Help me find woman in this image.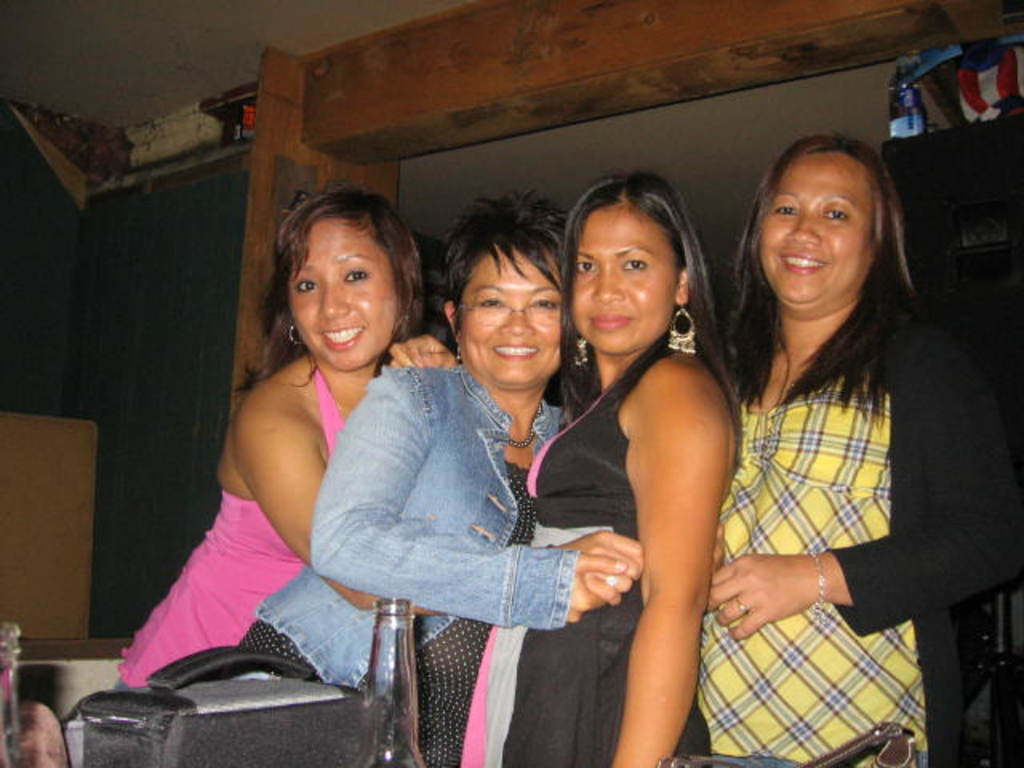
Found it: 238, 189, 590, 766.
